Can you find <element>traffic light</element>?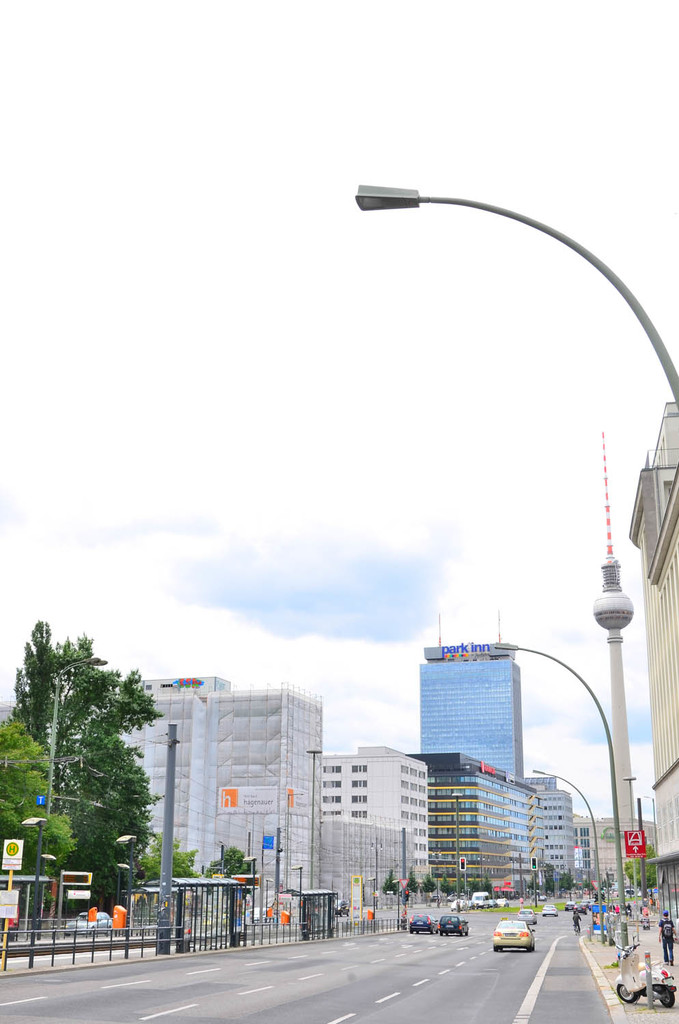
Yes, bounding box: left=600, top=890, right=604, bottom=899.
